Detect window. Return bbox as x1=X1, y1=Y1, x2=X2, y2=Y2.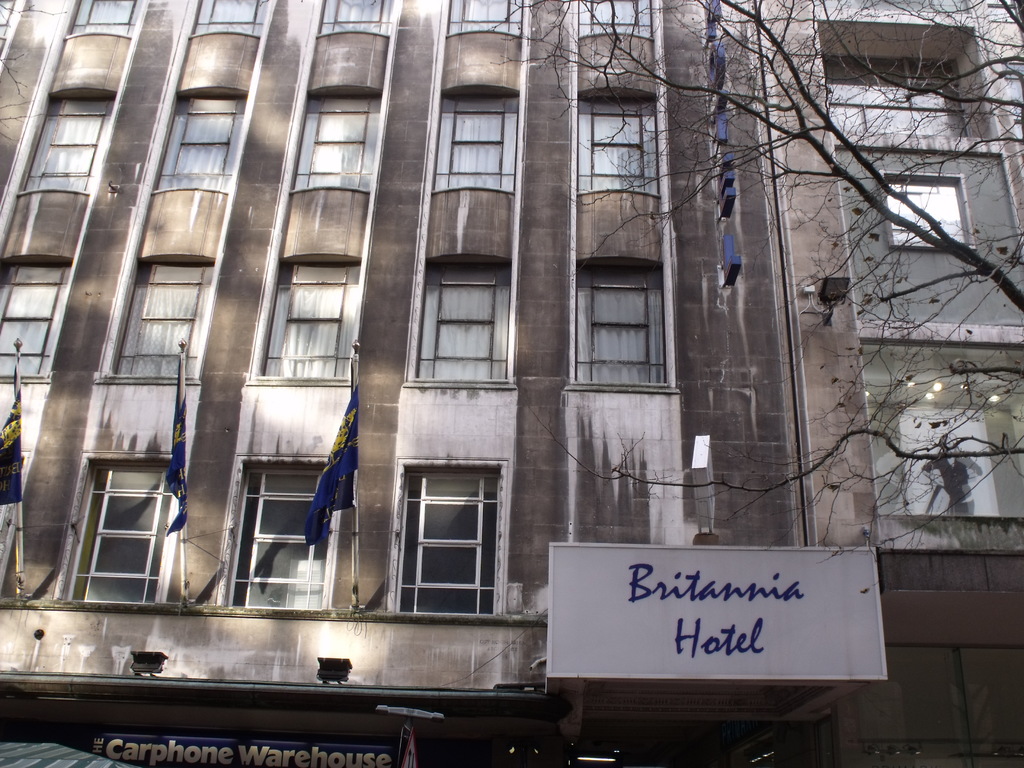
x1=0, y1=0, x2=17, y2=58.
